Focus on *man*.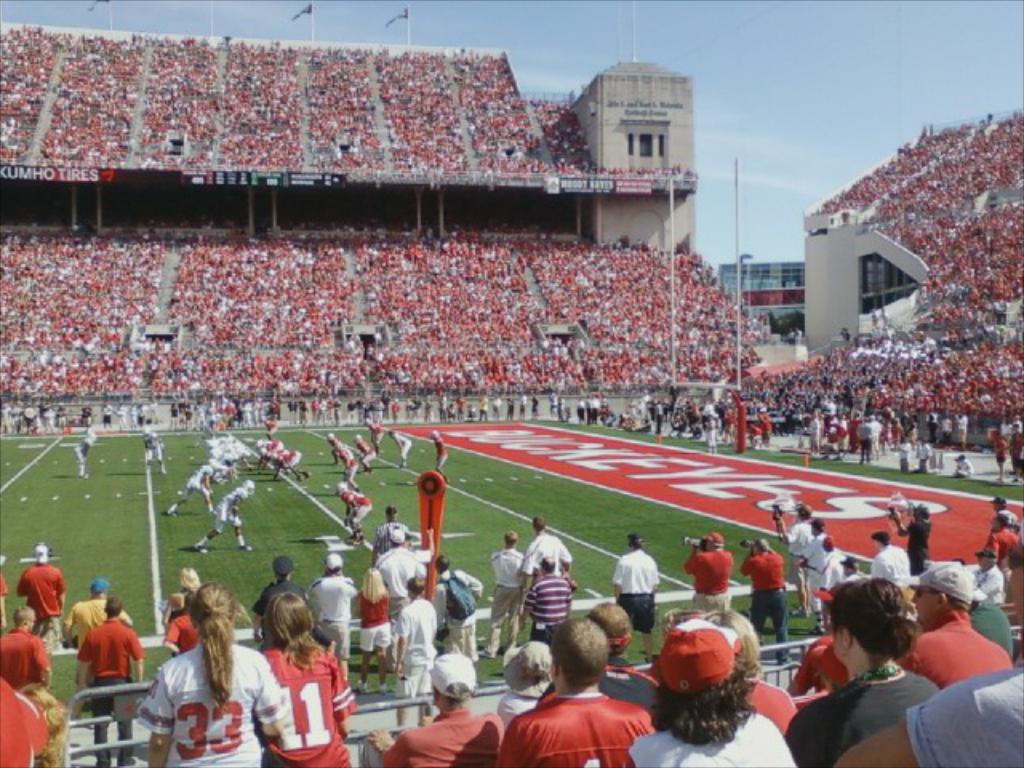
Focused at <region>0, 605, 53, 698</region>.
